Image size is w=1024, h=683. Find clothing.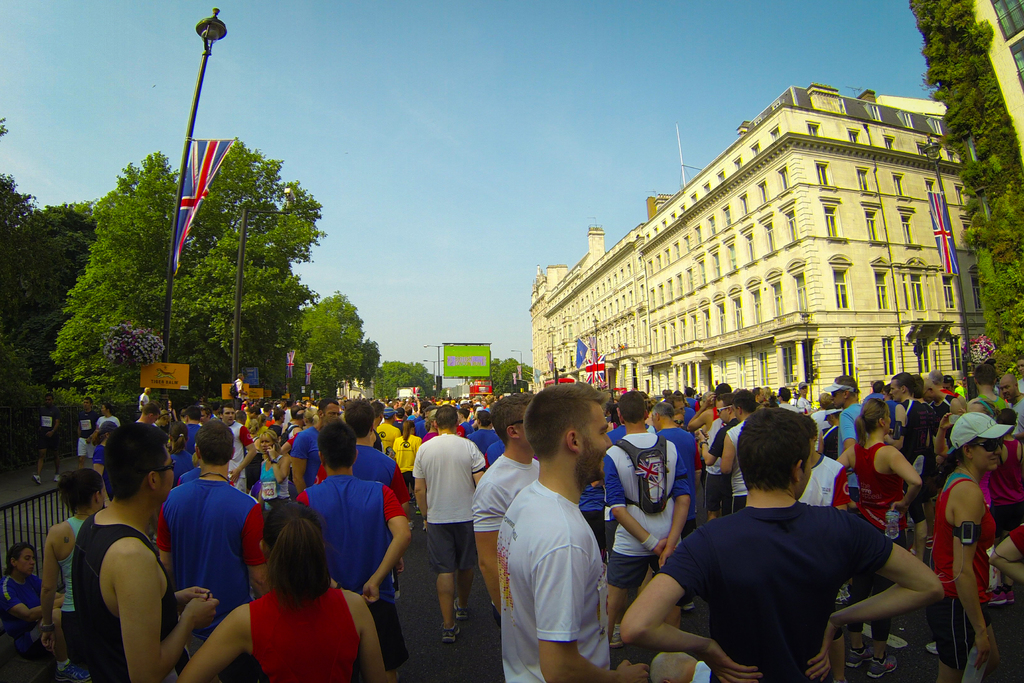
Rect(463, 445, 560, 544).
